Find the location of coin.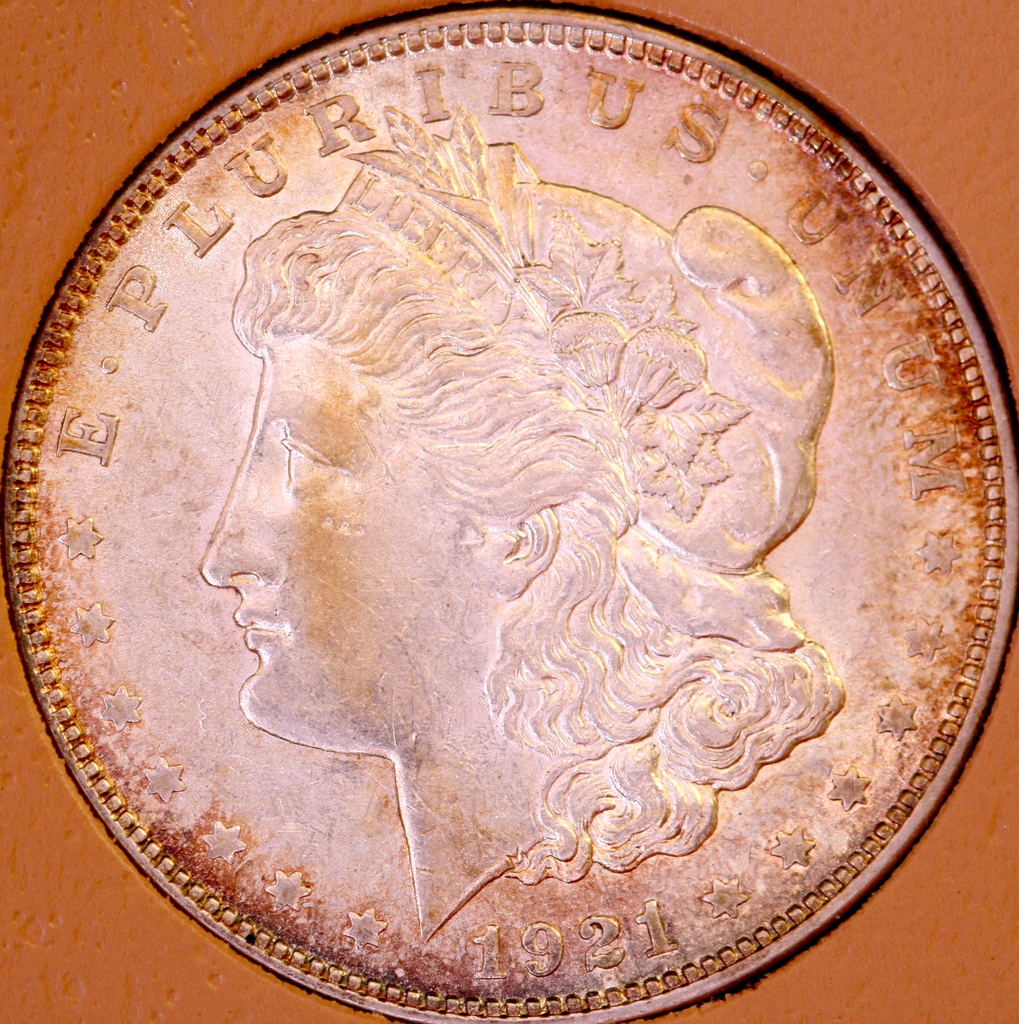
Location: bbox(0, 0, 1018, 1022).
